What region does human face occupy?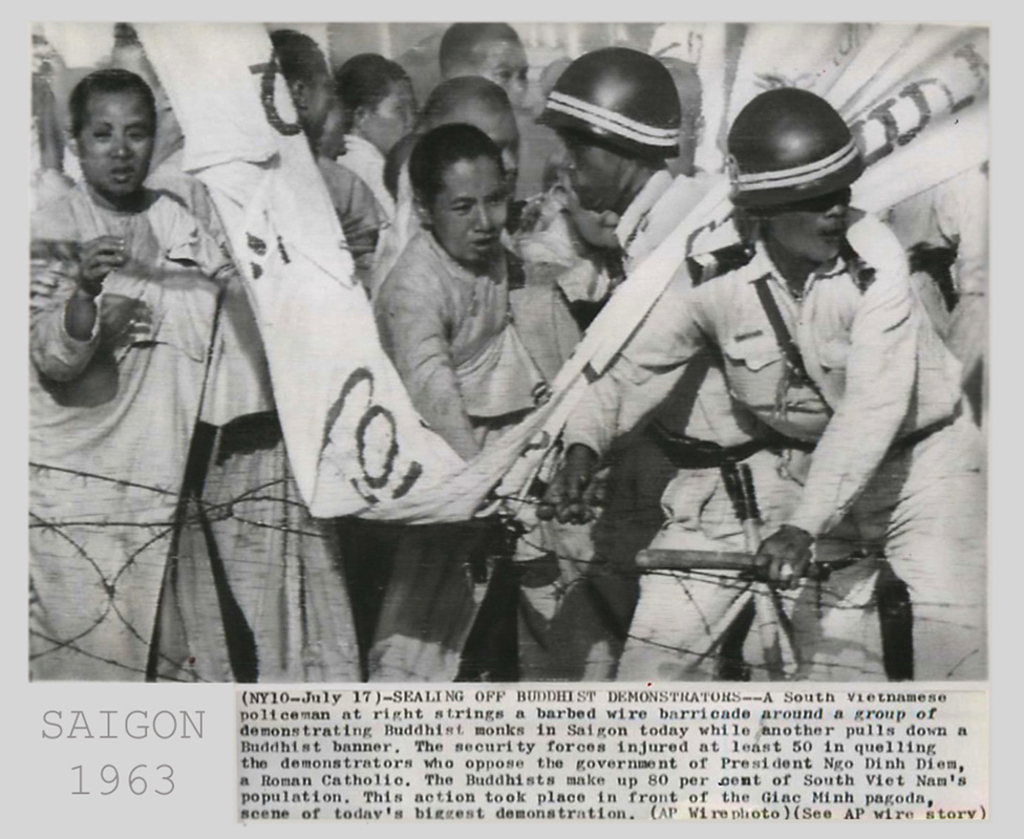
<region>775, 193, 848, 263</region>.
